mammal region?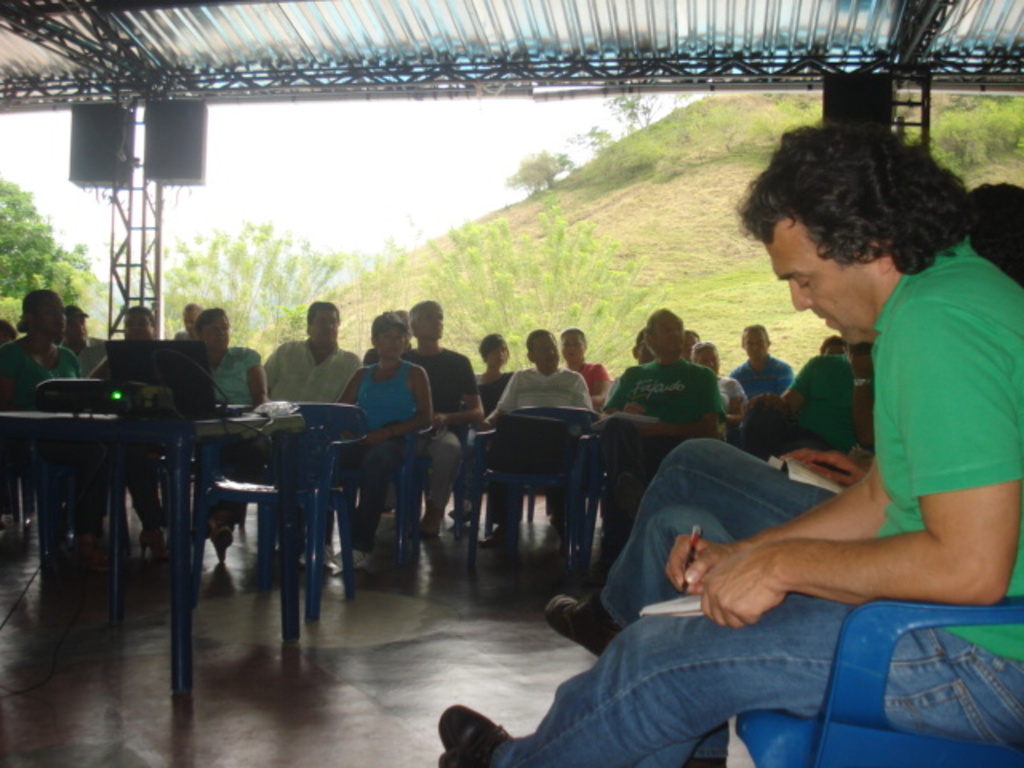
{"x1": 562, "y1": 326, "x2": 614, "y2": 411}
